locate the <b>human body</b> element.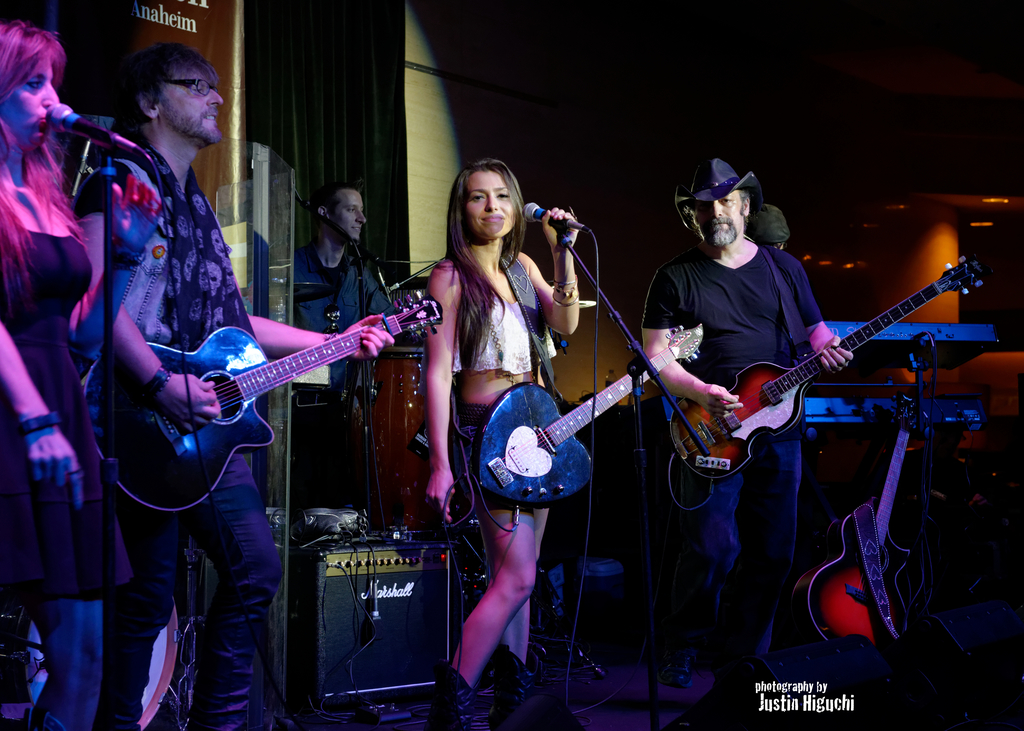
Element bbox: (left=99, top=42, right=390, bottom=730).
